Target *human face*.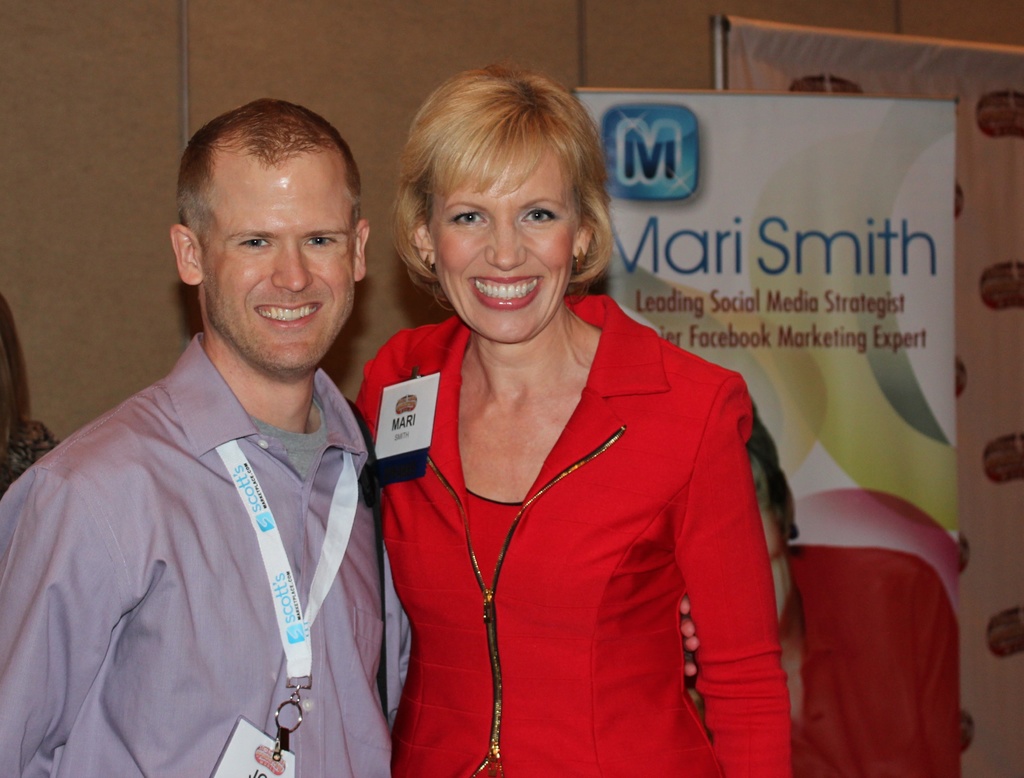
Target region: Rect(430, 129, 584, 347).
